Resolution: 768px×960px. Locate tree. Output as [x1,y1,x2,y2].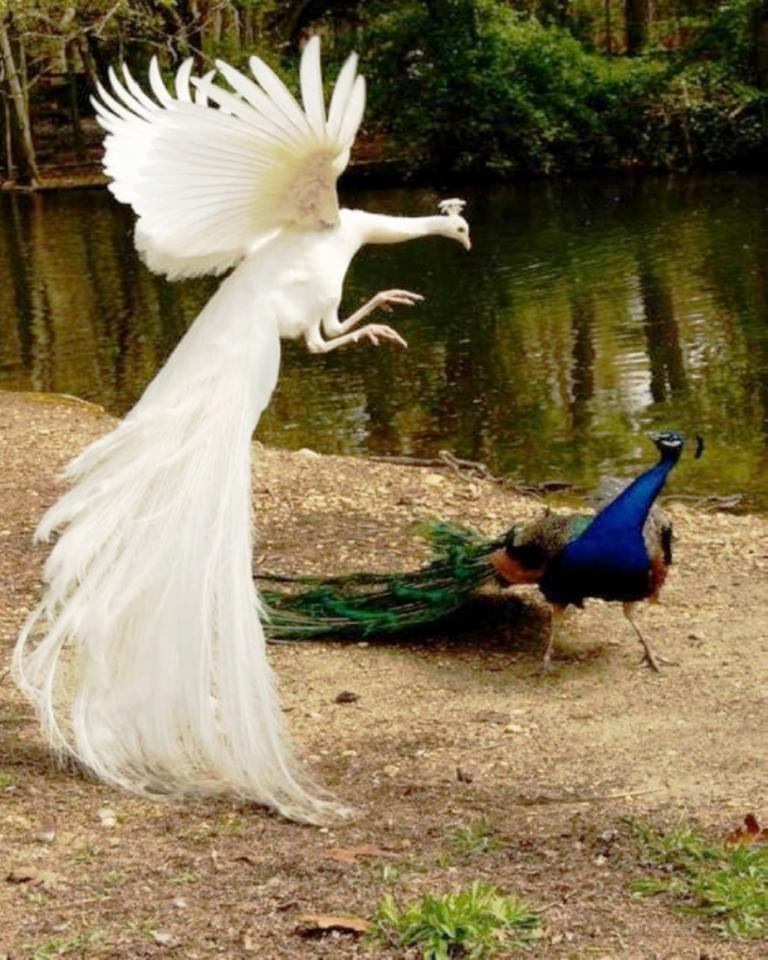
[0,0,767,188].
